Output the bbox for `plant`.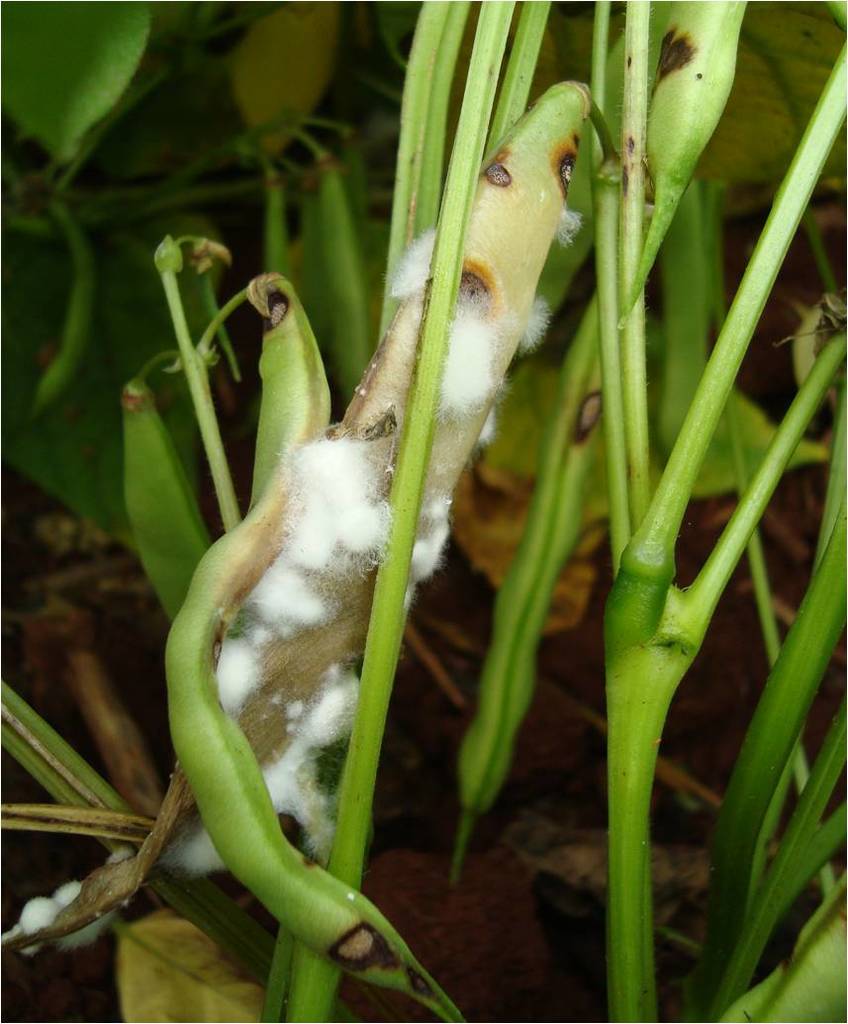
region(0, 4, 805, 1016).
